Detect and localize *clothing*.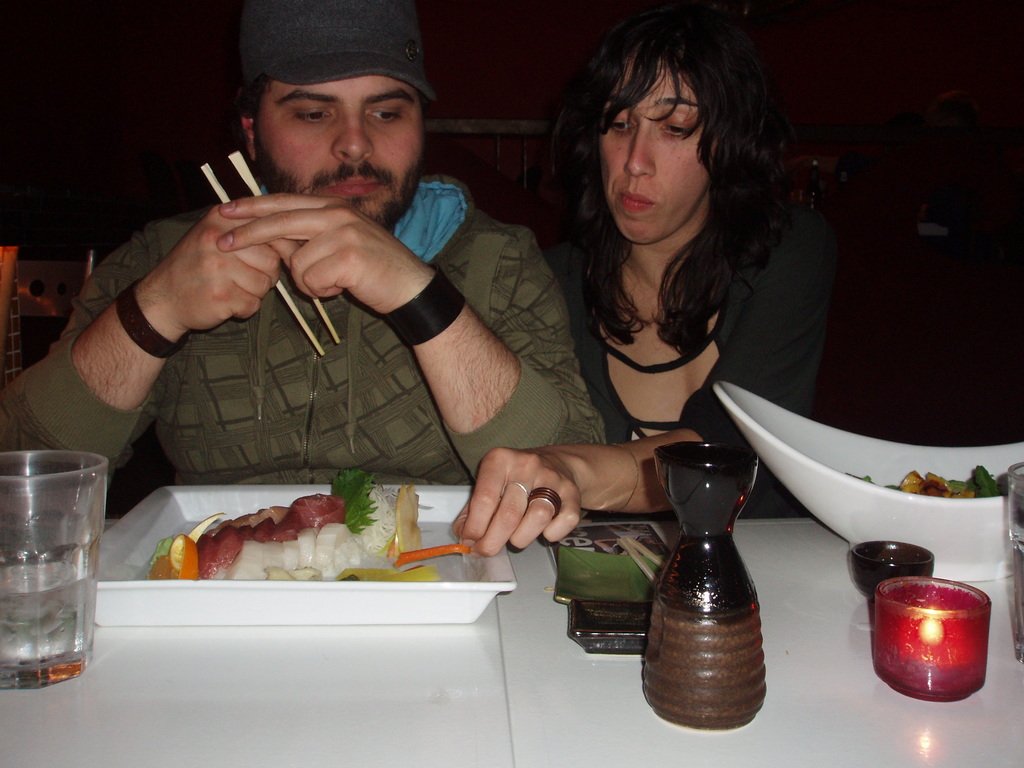
Localized at region(0, 171, 591, 552).
